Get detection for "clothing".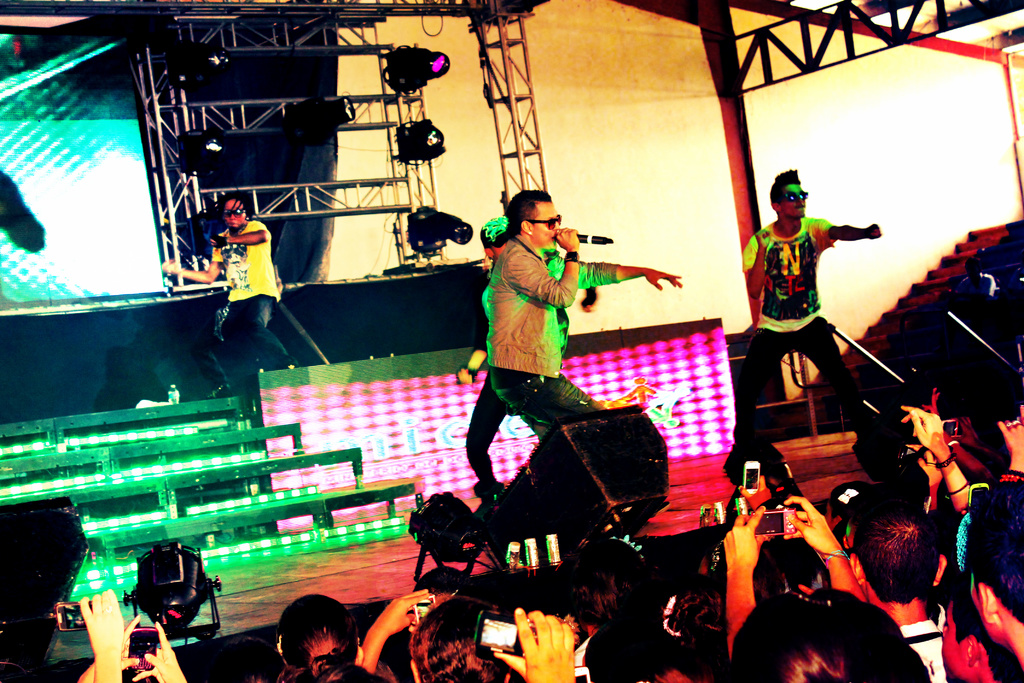
Detection: (left=472, top=206, right=623, bottom=474).
